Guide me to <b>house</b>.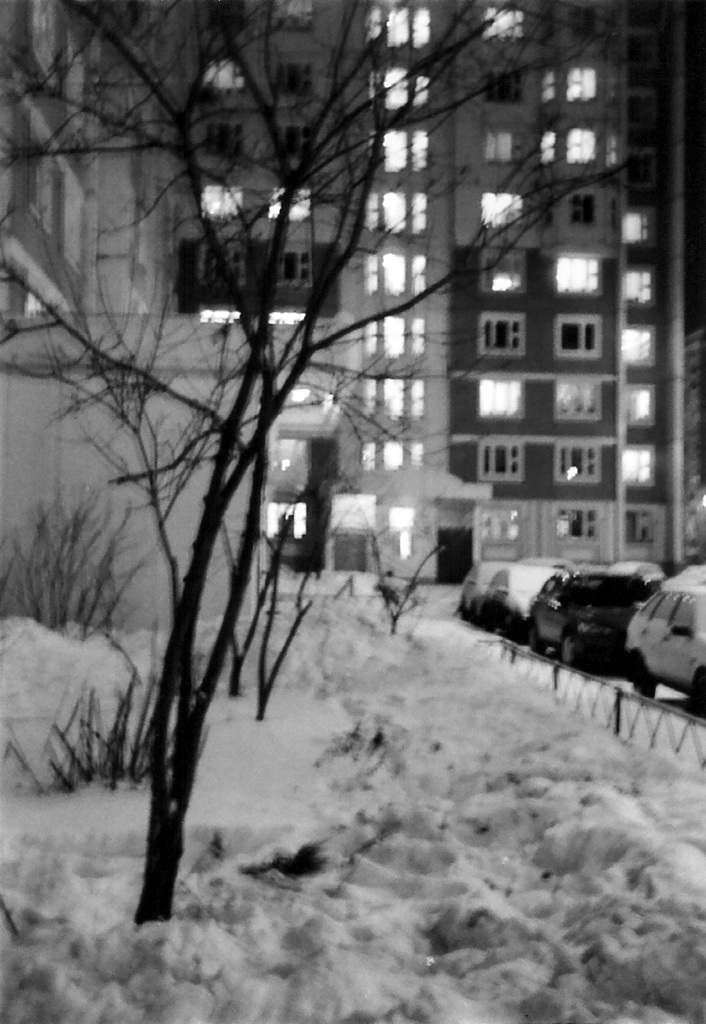
Guidance: 170/0/381/495.
